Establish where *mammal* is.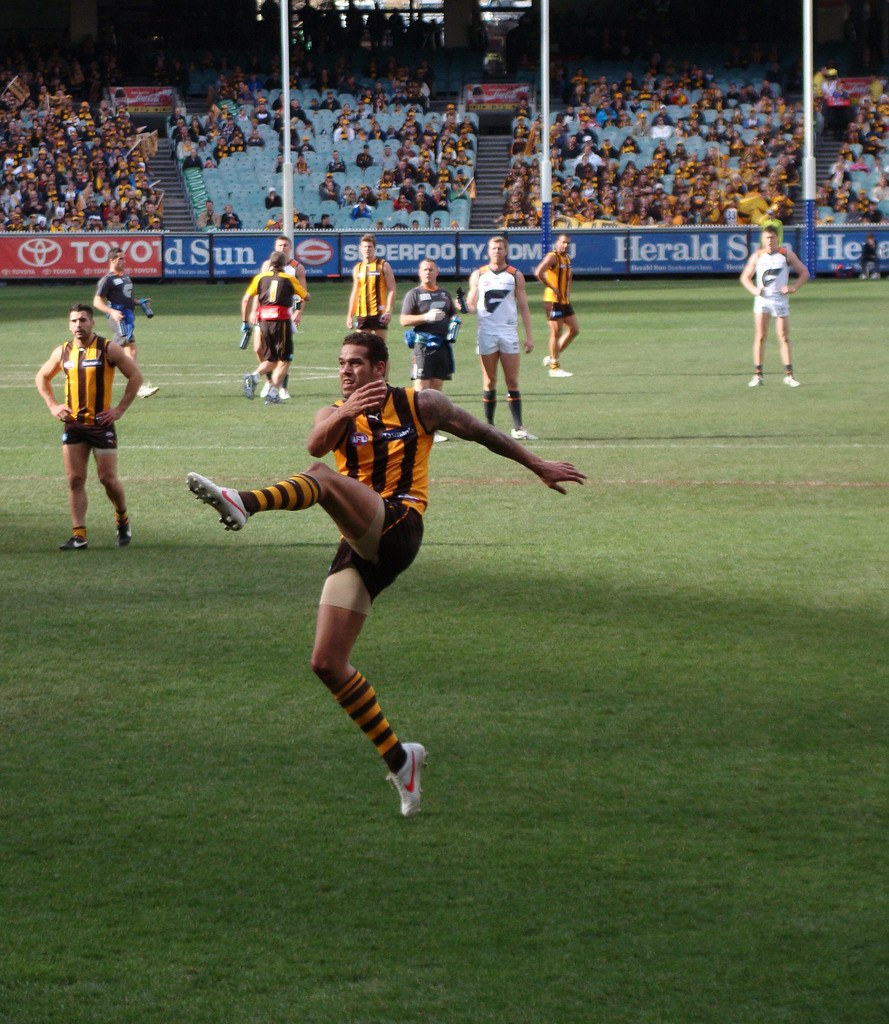
Established at rect(295, 209, 311, 231).
